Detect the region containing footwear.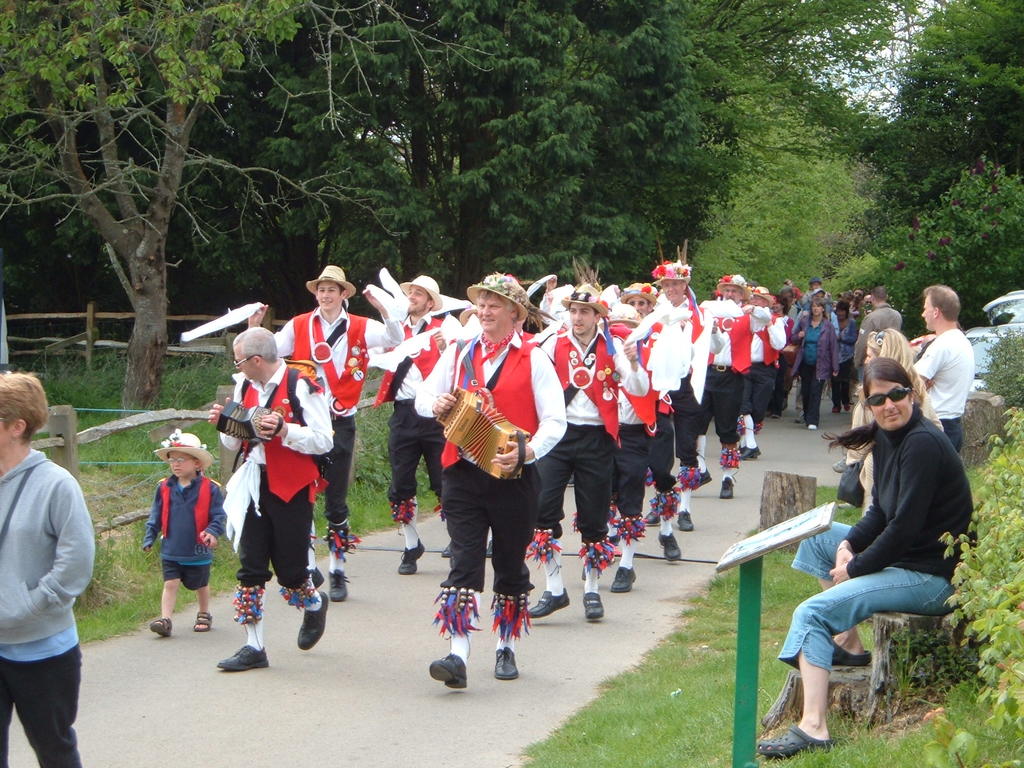
region(335, 569, 349, 600).
